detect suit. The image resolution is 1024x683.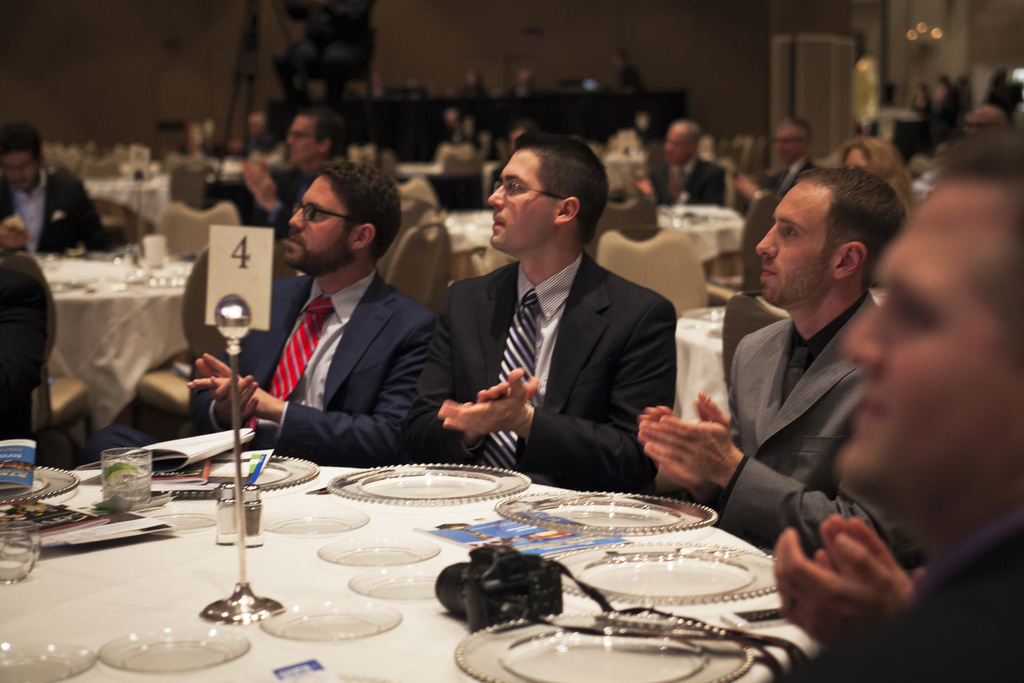
<box>244,171,310,245</box>.
